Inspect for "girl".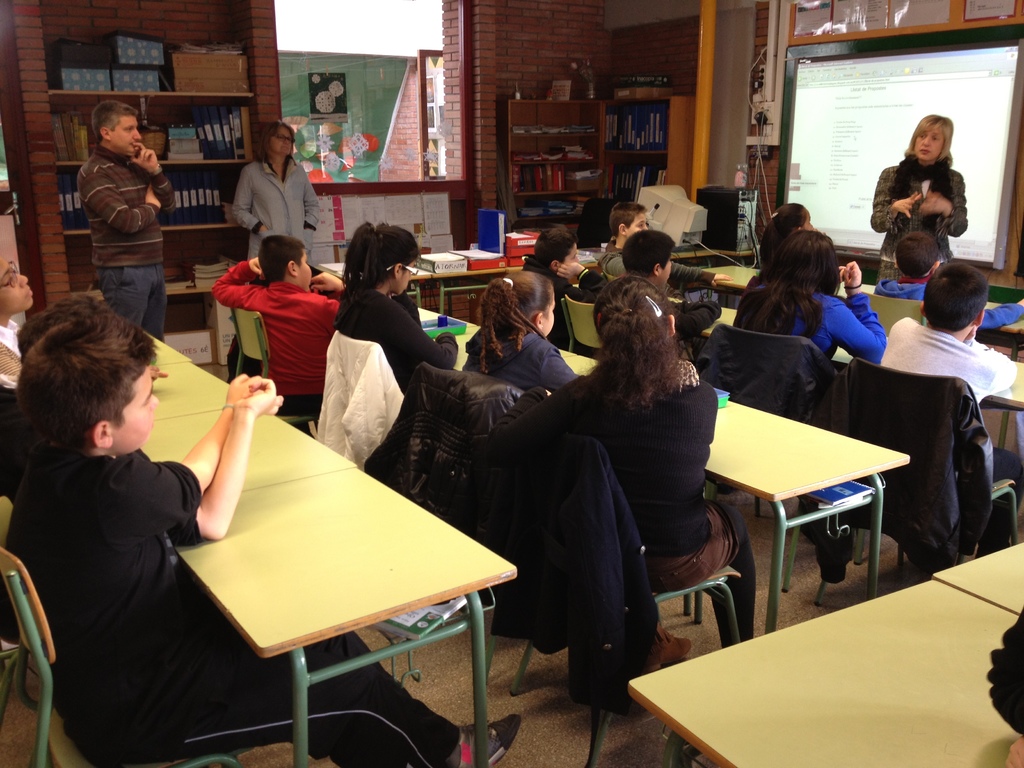
Inspection: (x1=729, y1=228, x2=891, y2=368).
